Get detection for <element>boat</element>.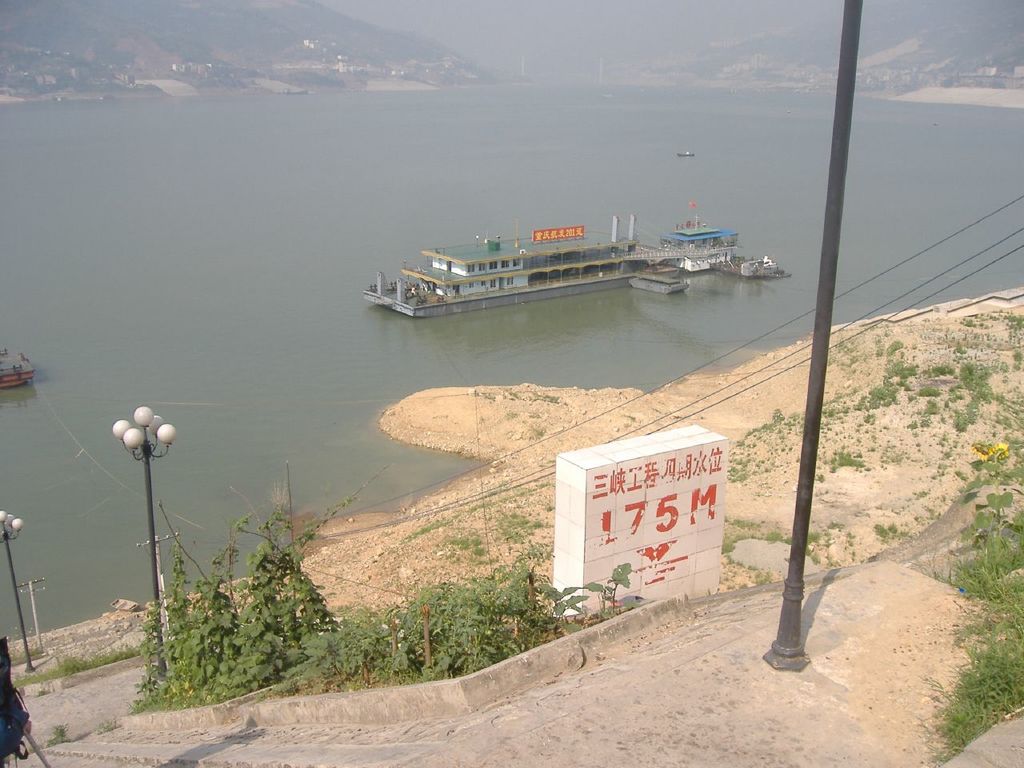
Detection: [left=709, top=253, right=794, bottom=274].
